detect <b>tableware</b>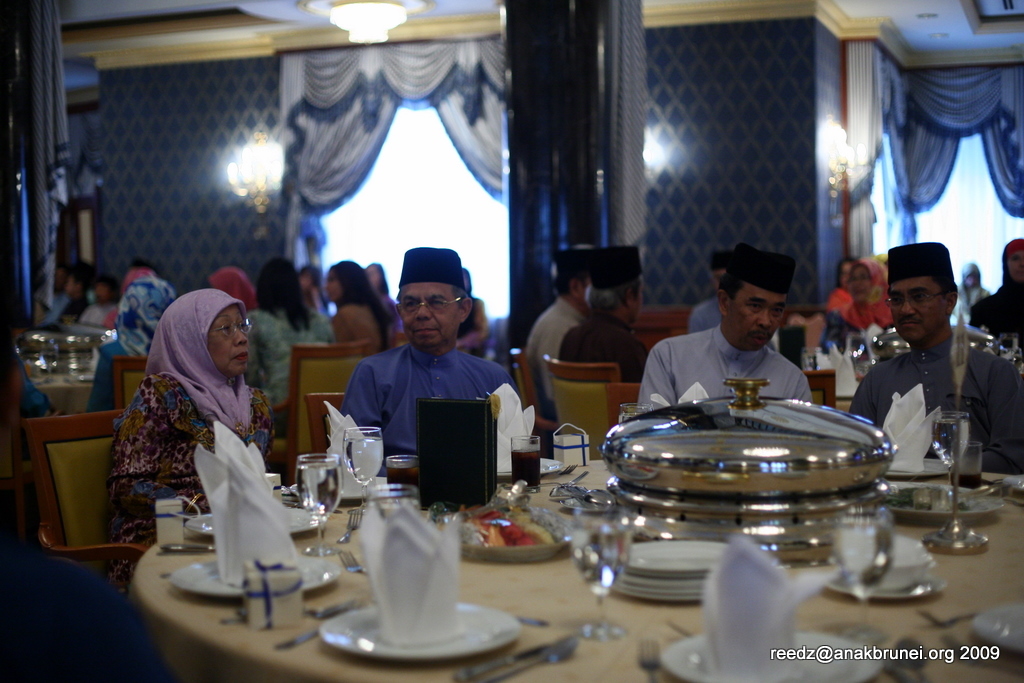
x1=216 y1=500 x2=322 y2=529
